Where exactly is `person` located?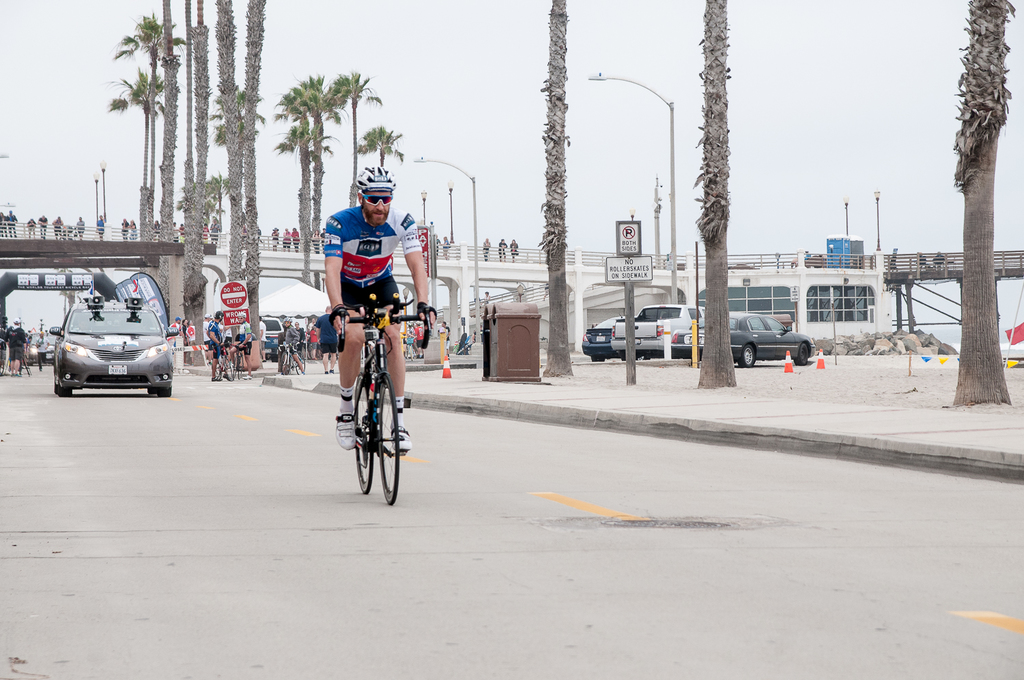
Its bounding box is (53,216,64,242).
